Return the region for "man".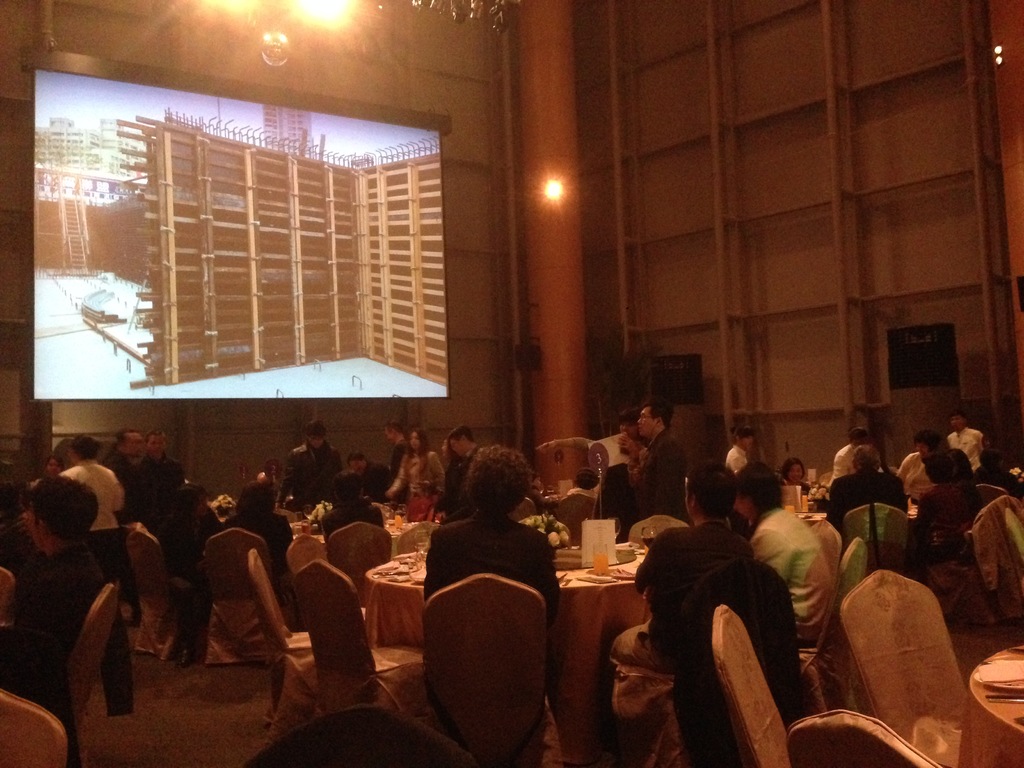
rect(438, 426, 486, 522).
